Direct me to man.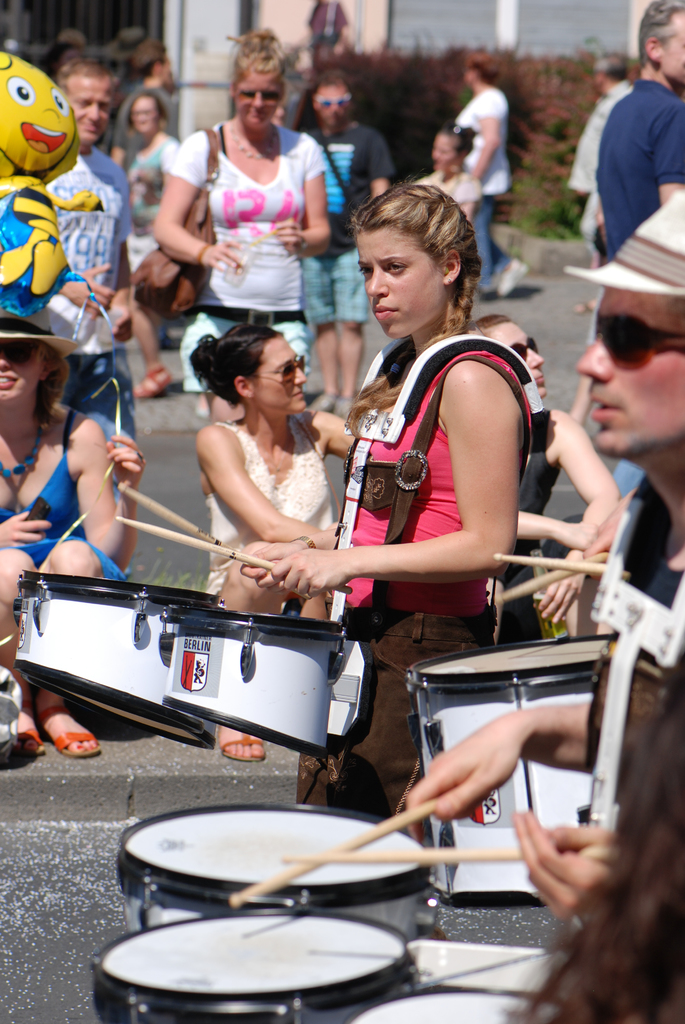
Direction: pyautogui.locateOnScreen(40, 63, 125, 578).
